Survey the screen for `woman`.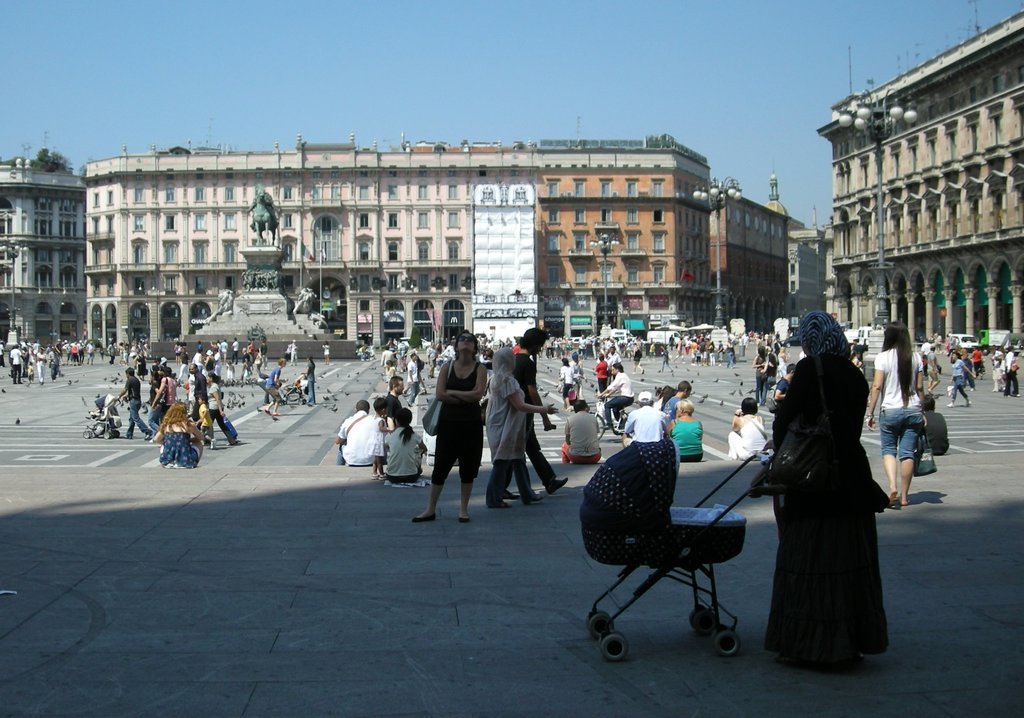
Survey found: (x1=666, y1=397, x2=703, y2=461).
